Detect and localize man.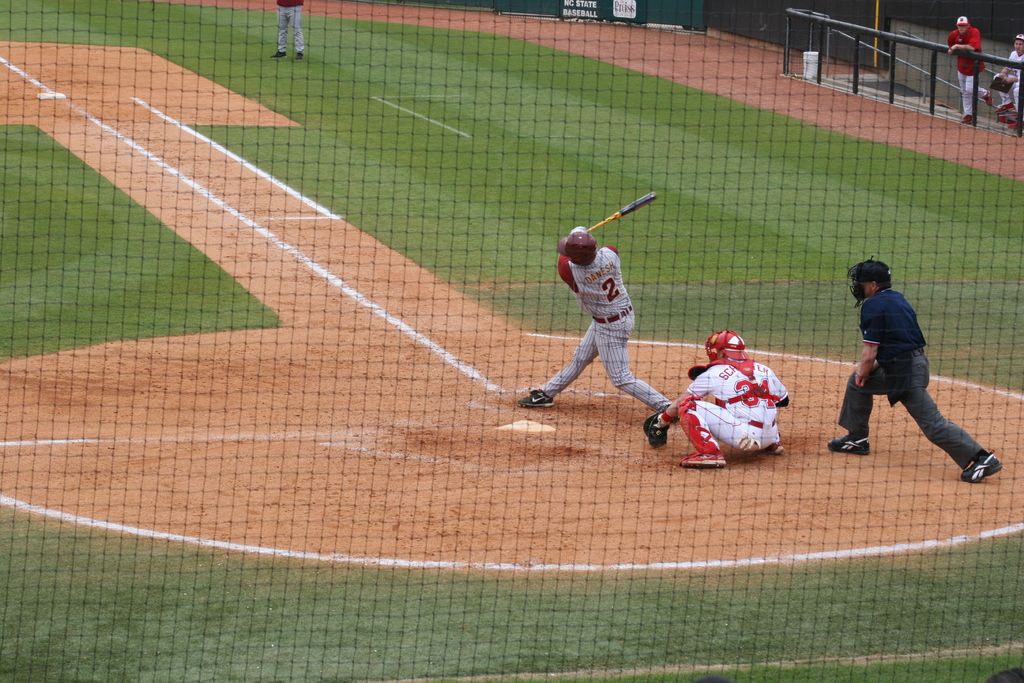
Localized at rect(639, 331, 787, 466).
